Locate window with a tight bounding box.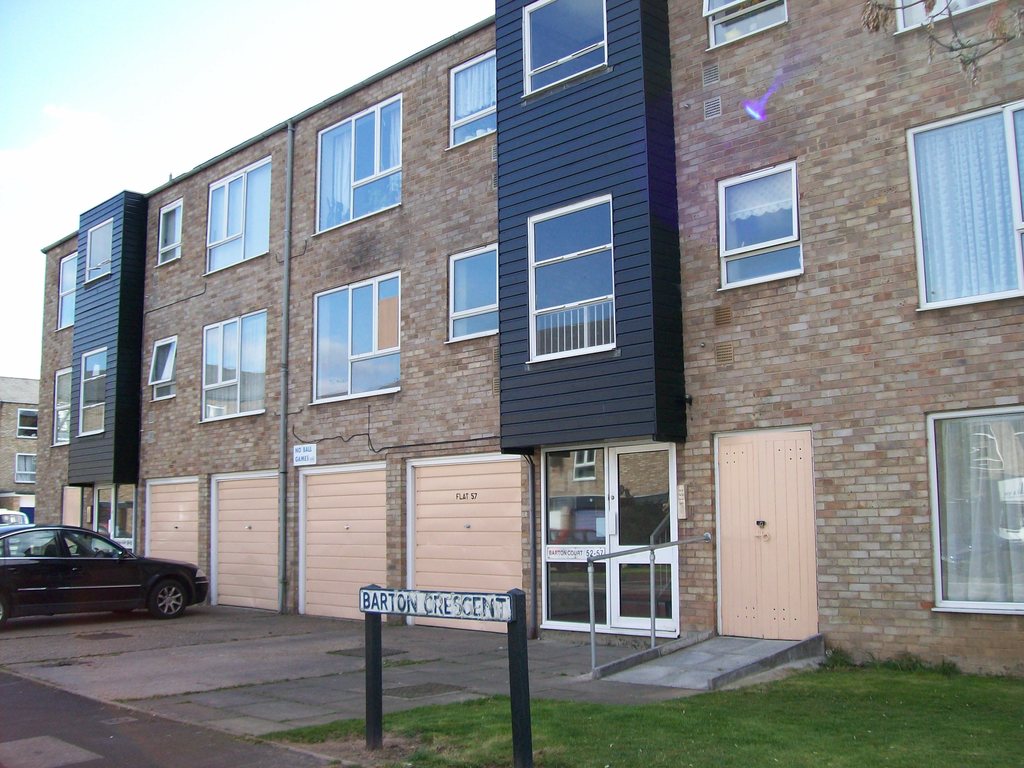
901,0,993,36.
